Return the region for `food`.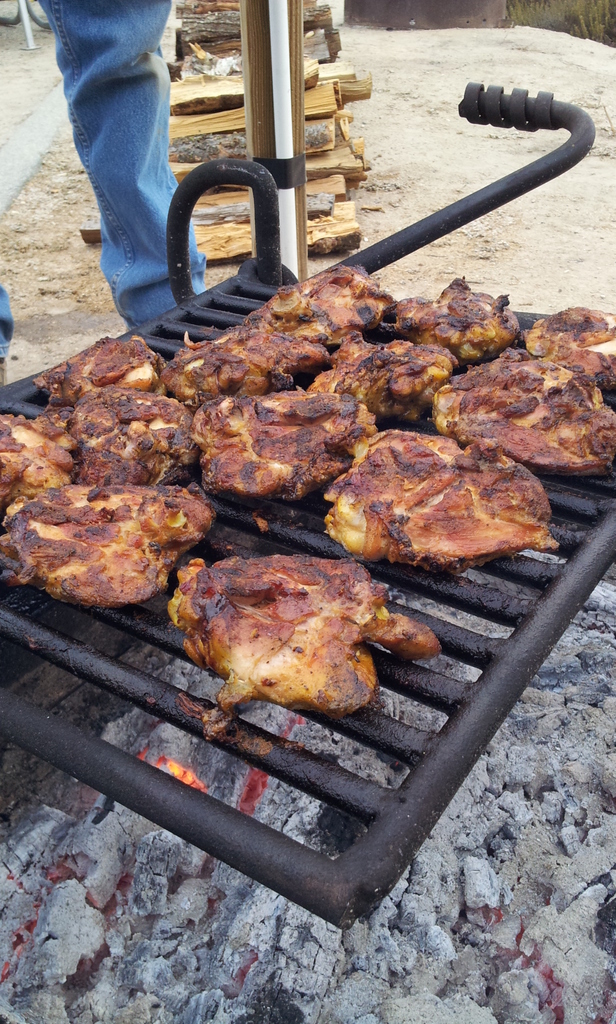
179/394/374/497.
